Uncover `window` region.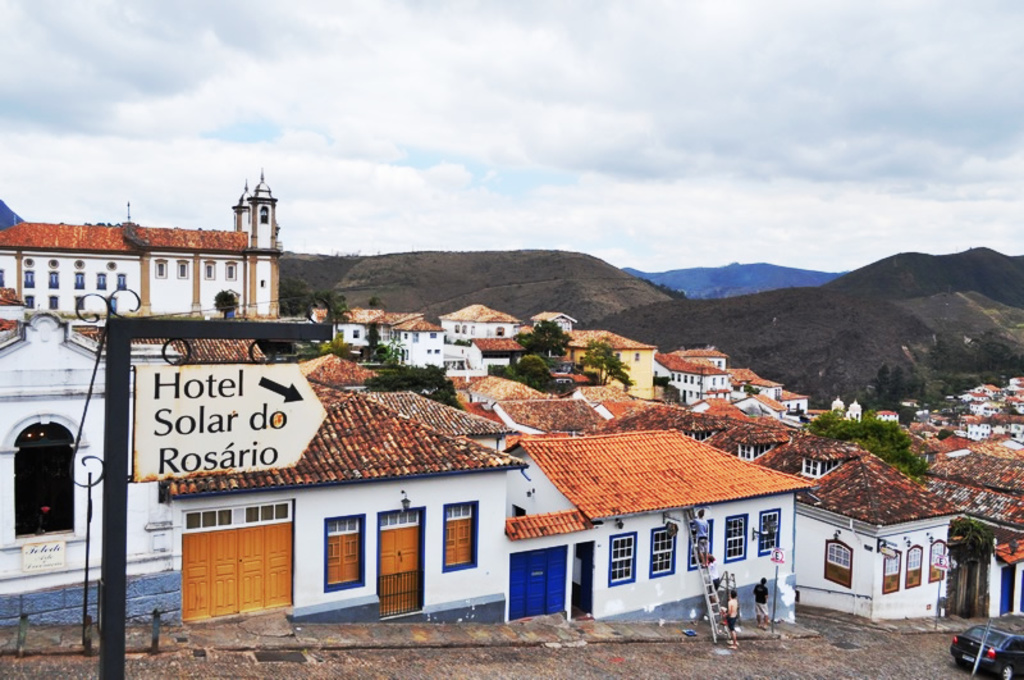
Uncovered: select_region(719, 375, 724, 387).
